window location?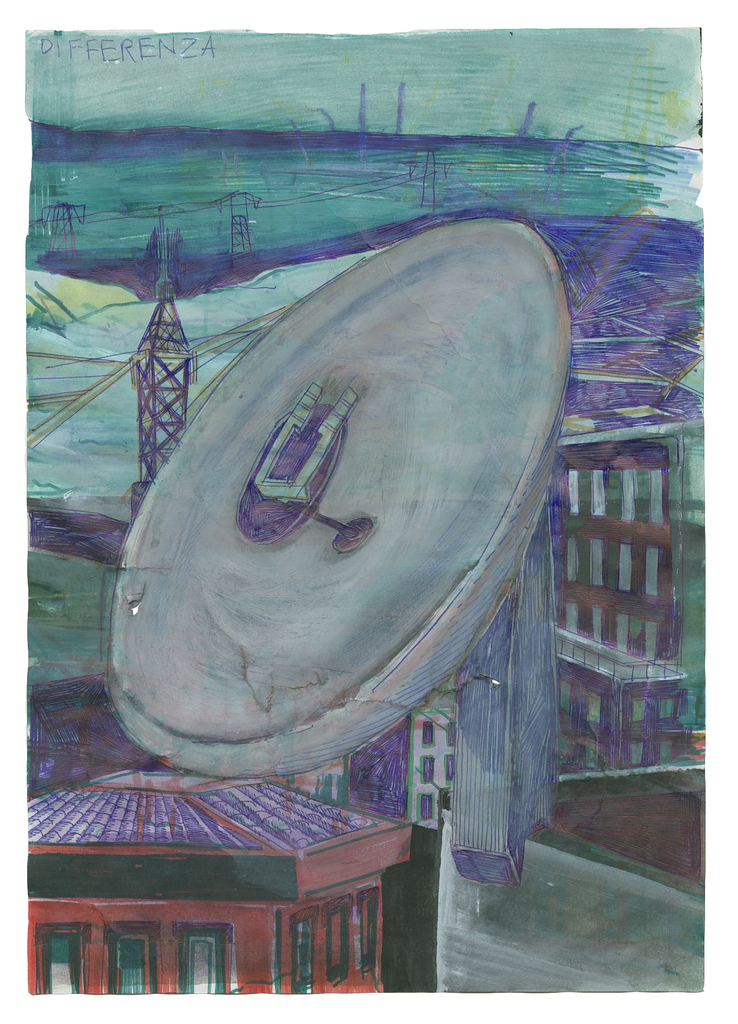
<box>422,725,433,743</box>
